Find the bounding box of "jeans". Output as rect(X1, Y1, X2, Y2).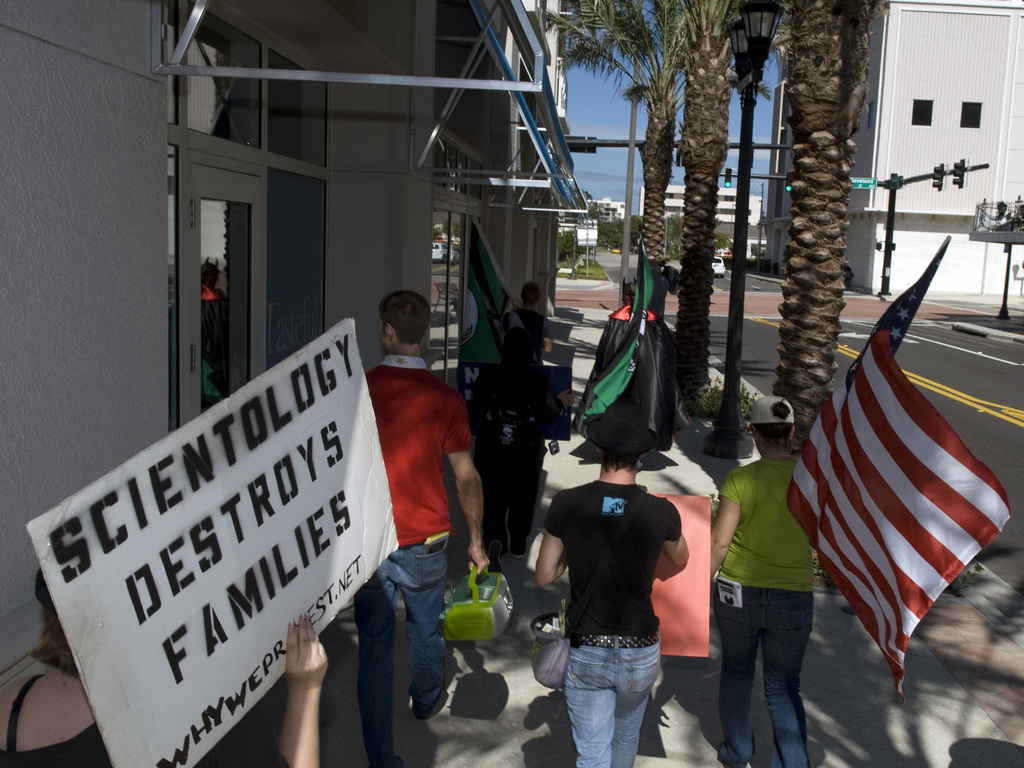
rect(351, 540, 452, 767).
